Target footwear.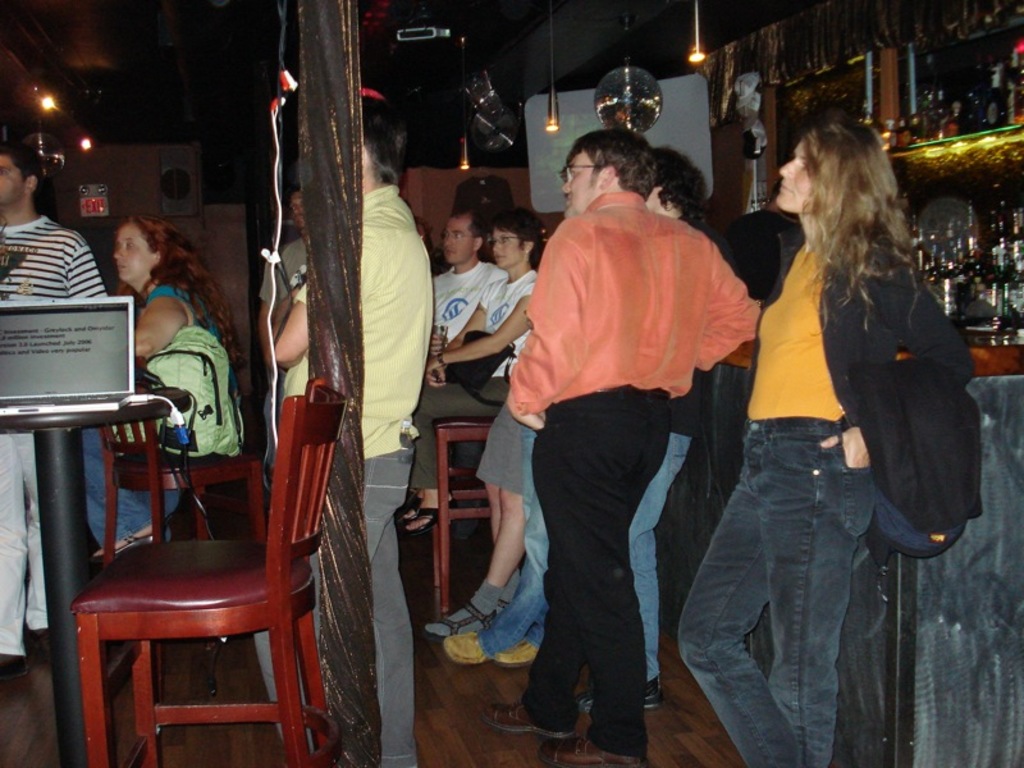
Target region: (left=575, top=685, right=660, bottom=709).
